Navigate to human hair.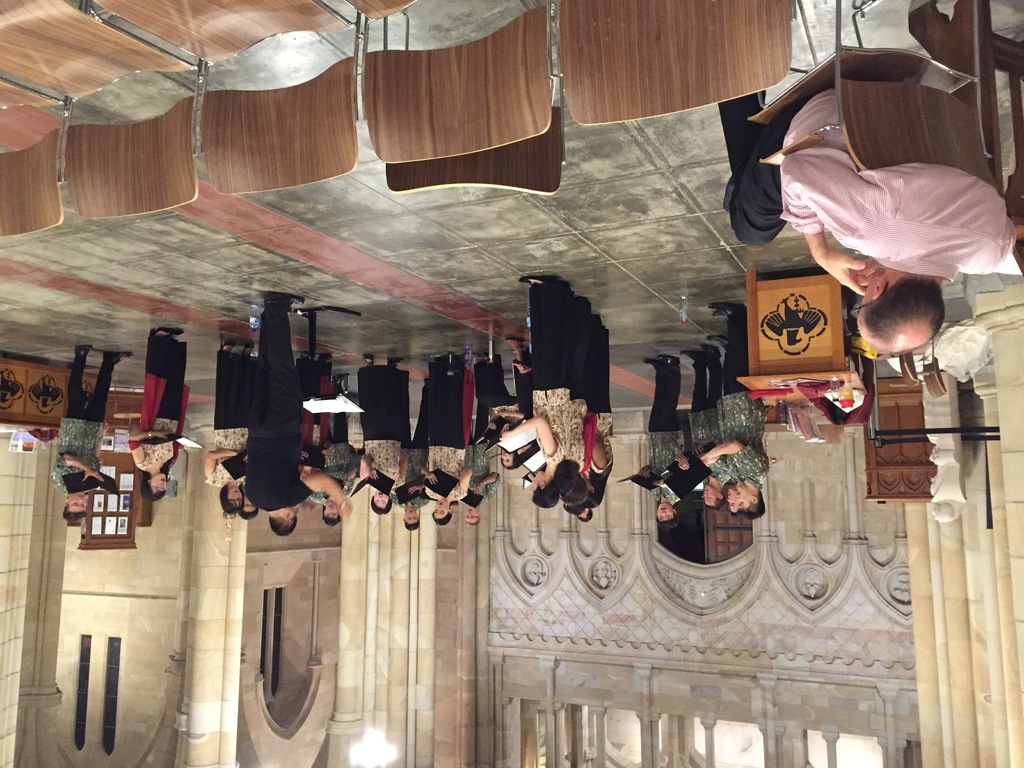
Navigation target: x1=139, y1=466, x2=172, y2=502.
